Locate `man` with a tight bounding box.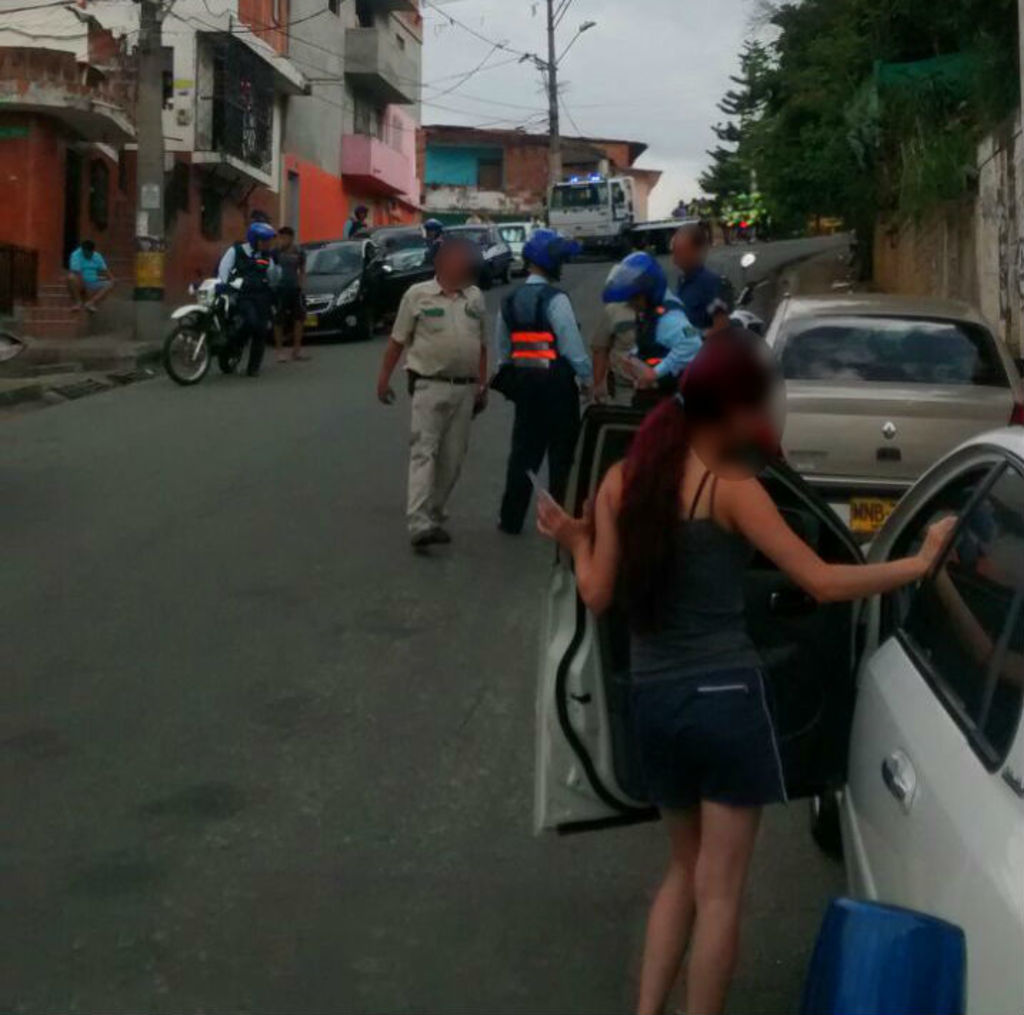
<box>667,221,731,331</box>.
